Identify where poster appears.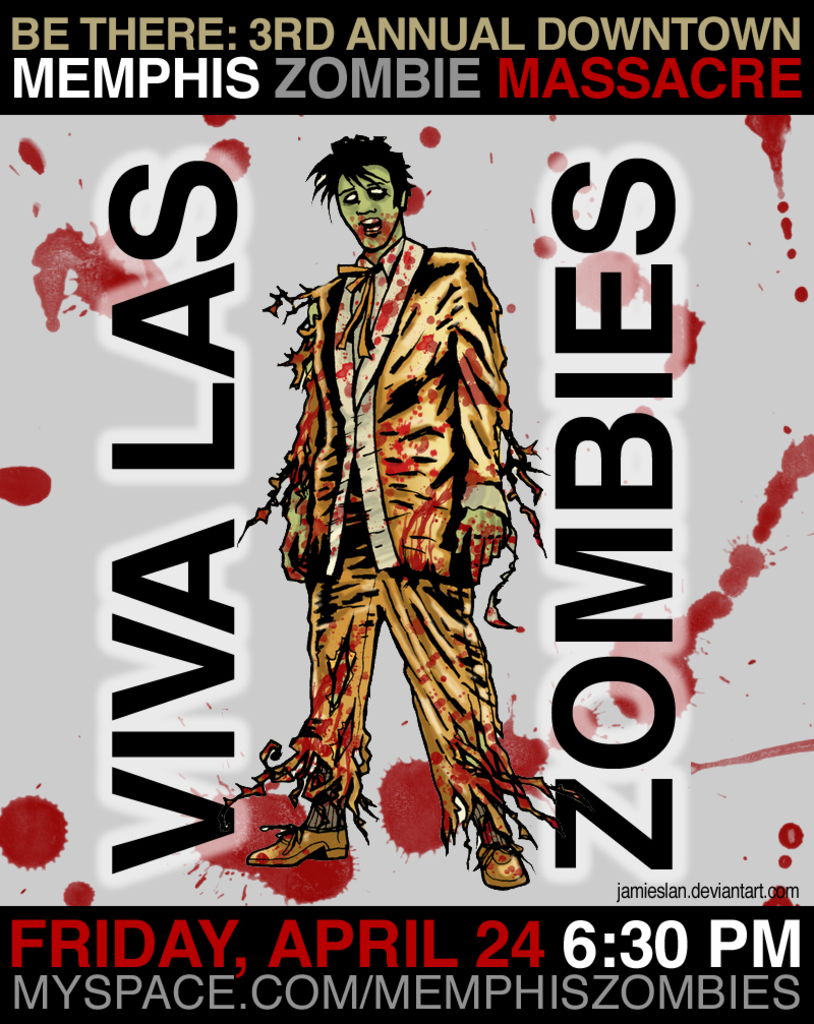
Appears at x1=0, y1=0, x2=813, y2=1023.
